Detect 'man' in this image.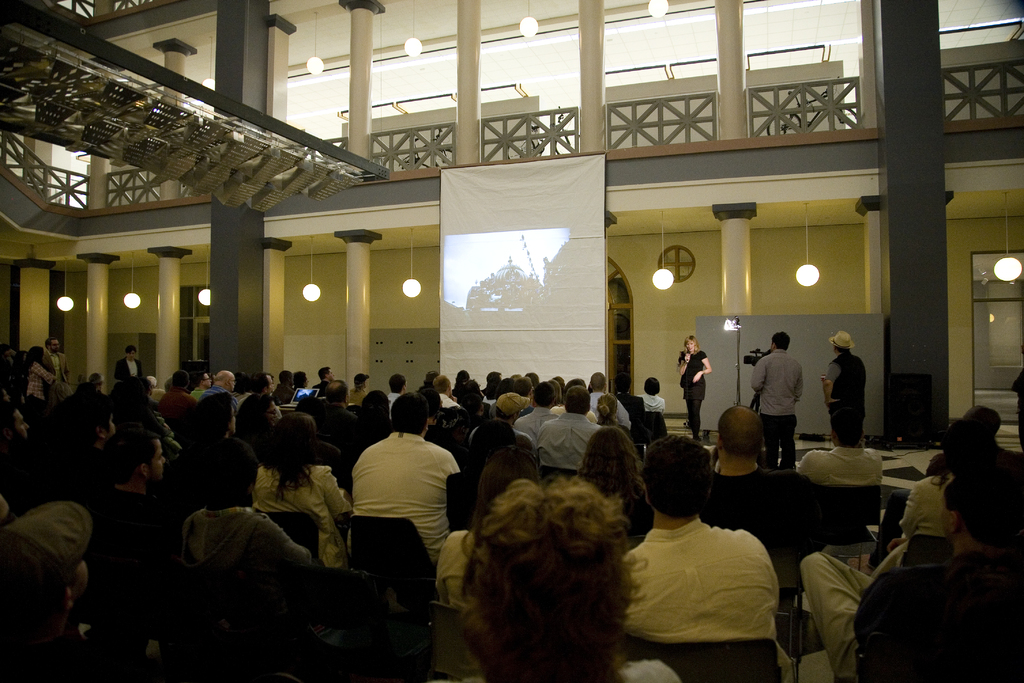
Detection: l=431, t=374, r=463, b=409.
